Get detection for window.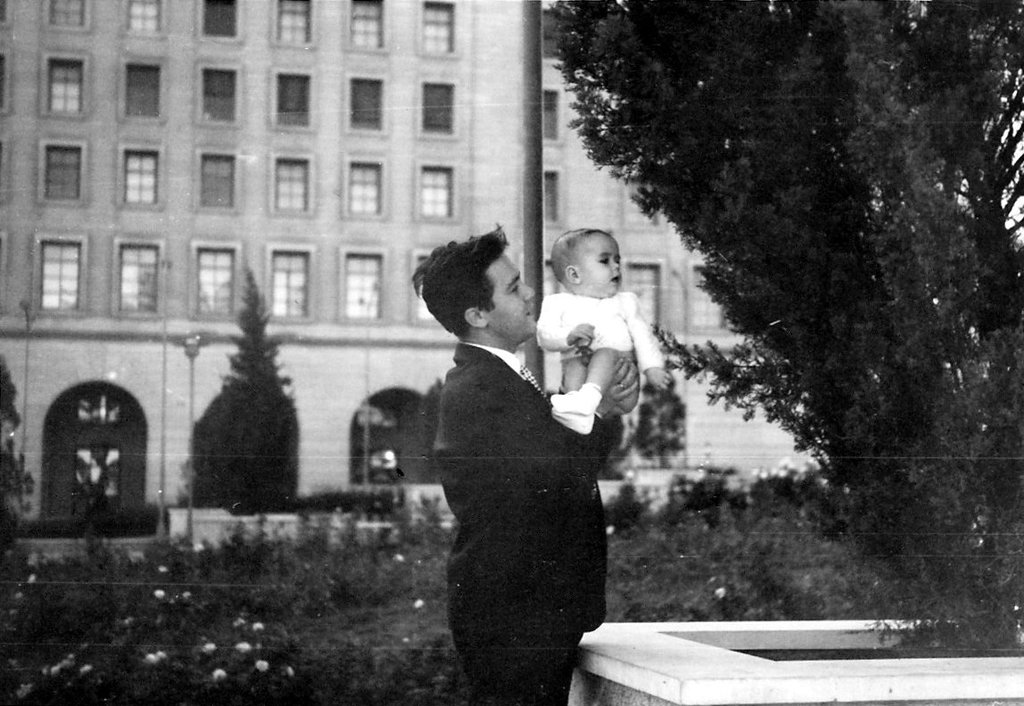
Detection: 416:160:457:222.
